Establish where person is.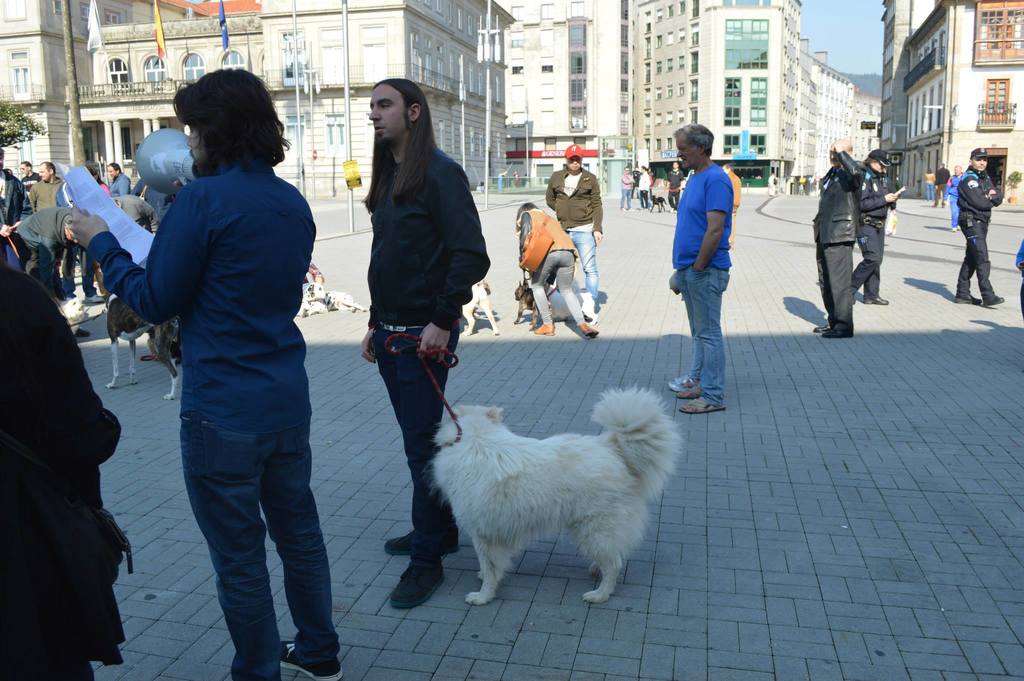
Established at rect(0, 248, 134, 680).
